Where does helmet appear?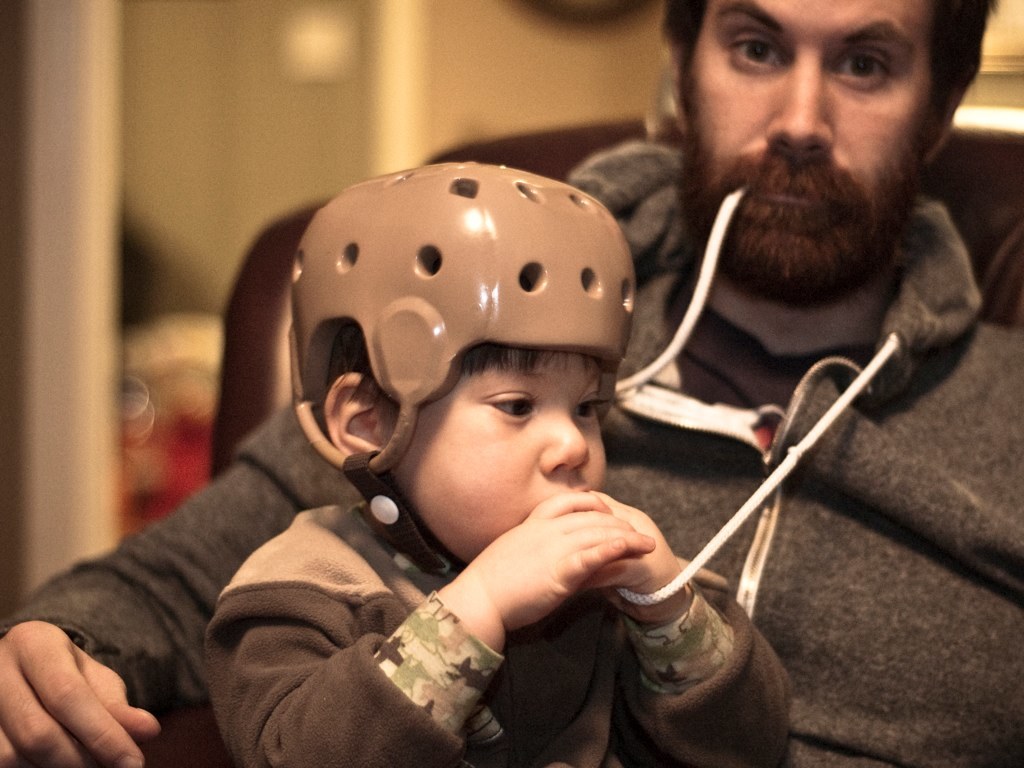
Appears at {"x1": 261, "y1": 172, "x2": 671, "y2": 572}.
